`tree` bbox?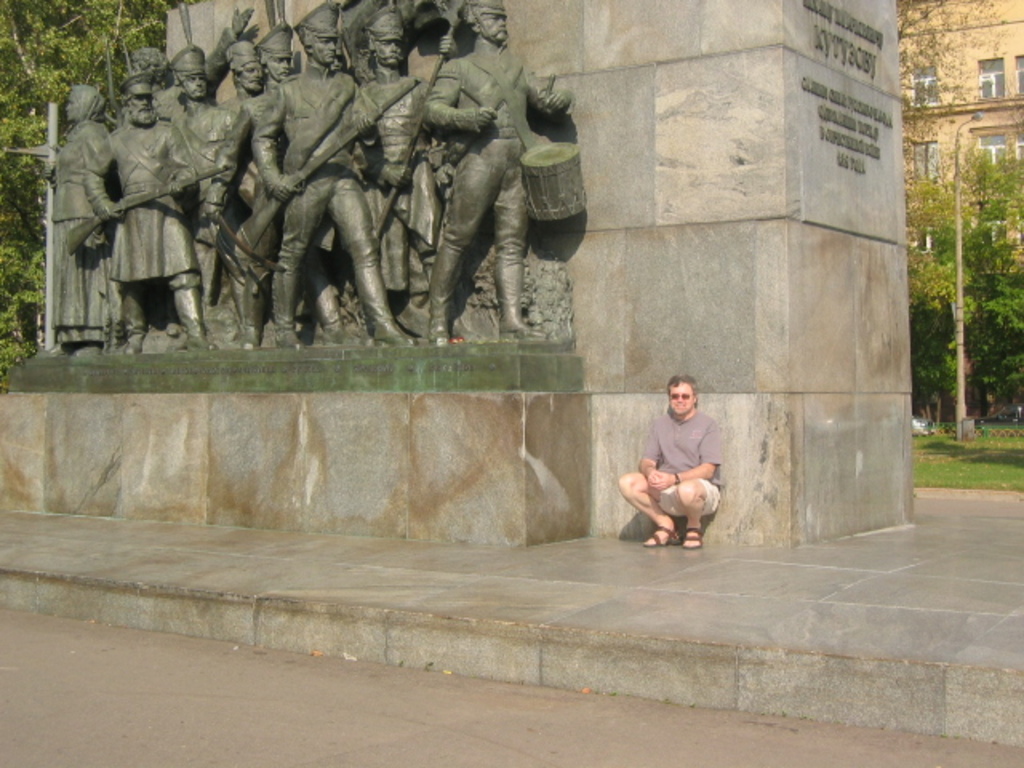
<region>904, 0, 1022, 429</region>
